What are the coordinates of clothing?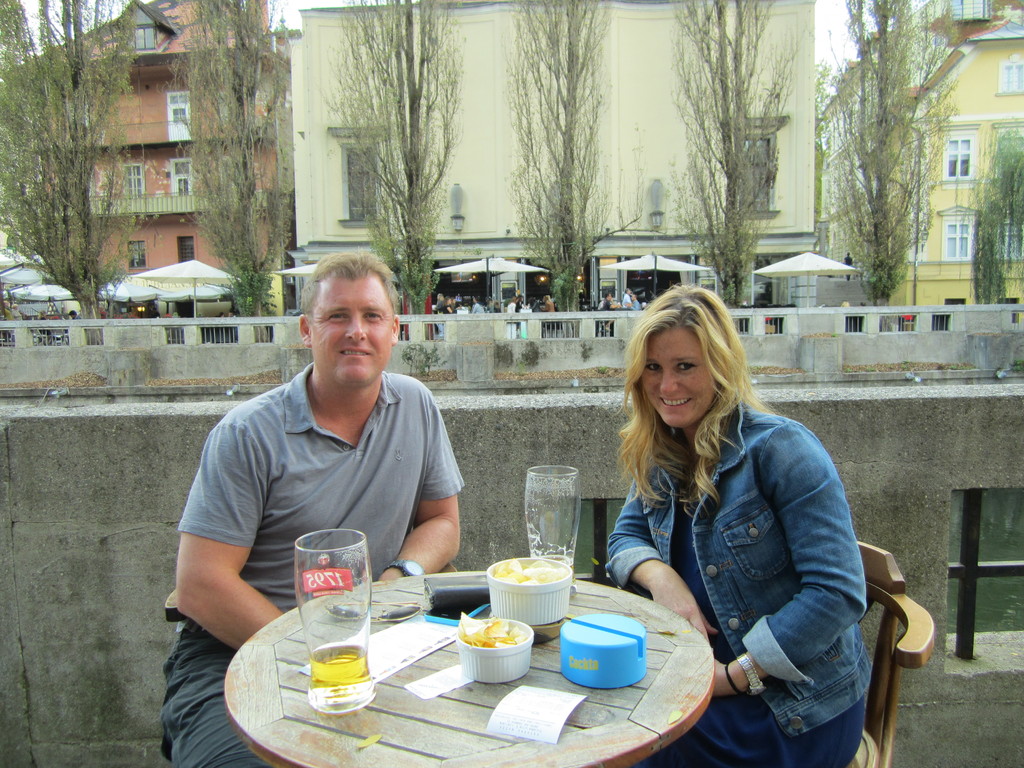
detection(593, 358, 897, 744).
